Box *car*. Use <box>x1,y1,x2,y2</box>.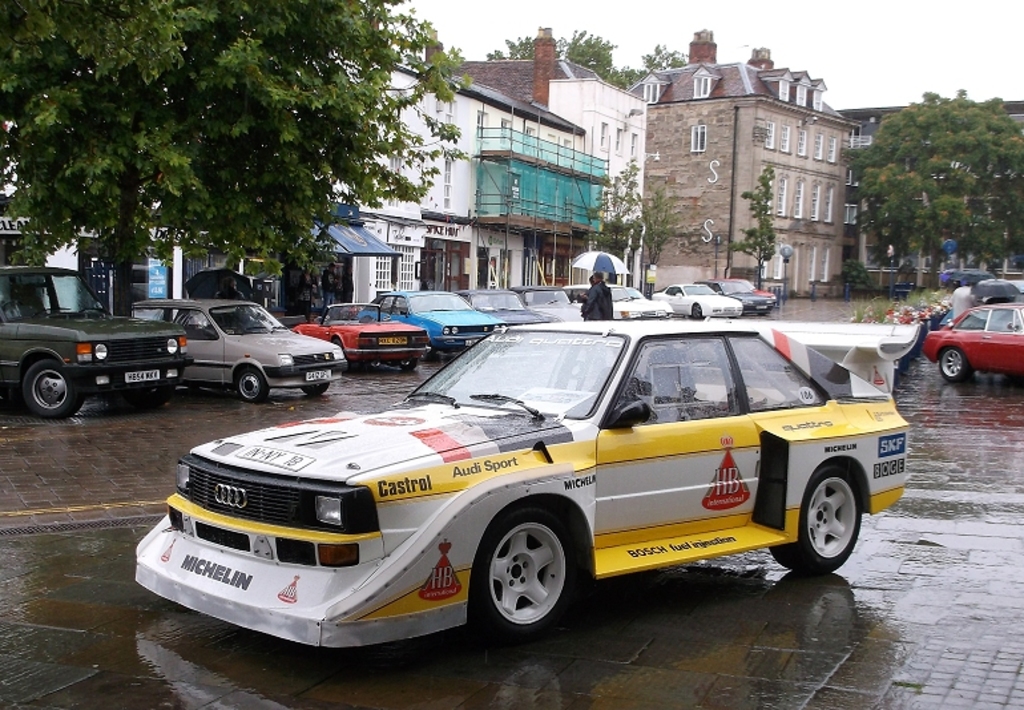
<box>920,300,1023,383</box>.
